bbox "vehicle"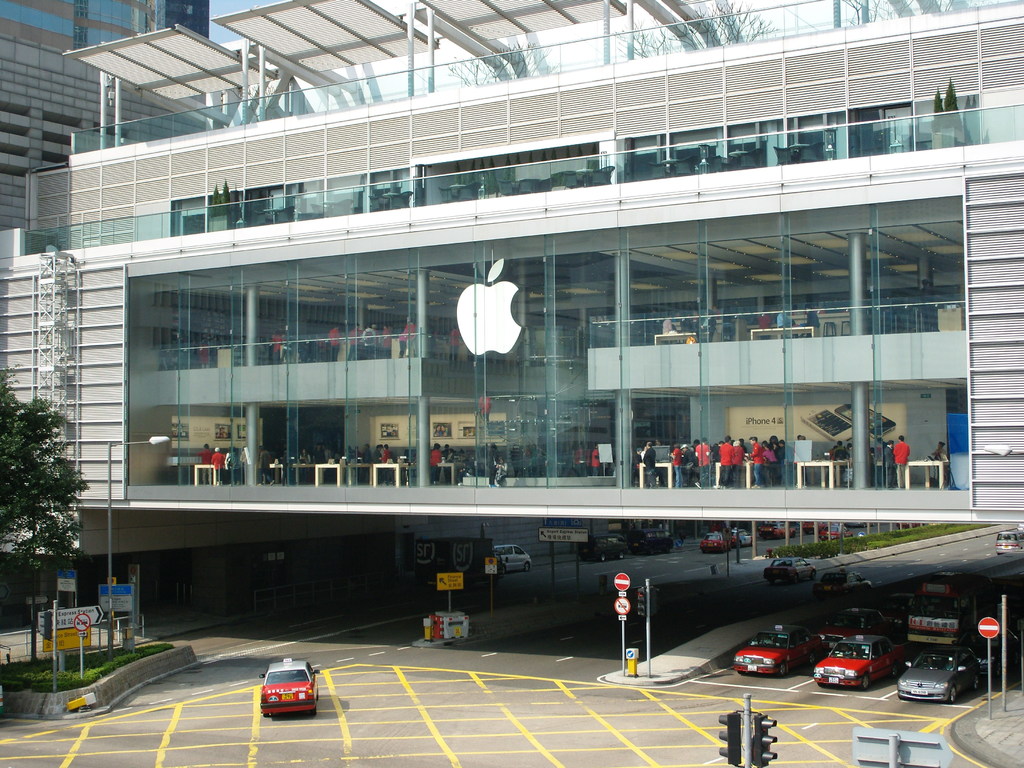
[762,554,817,583]
